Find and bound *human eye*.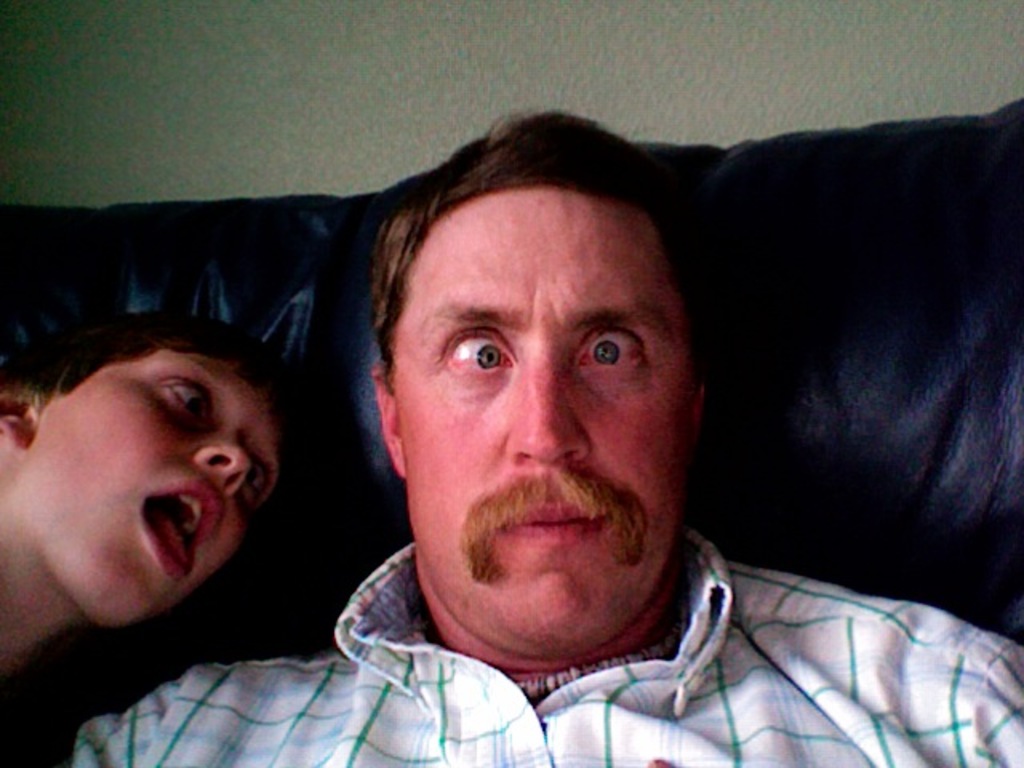
Bound: left=240, top=453, right=275, bottom=509.
